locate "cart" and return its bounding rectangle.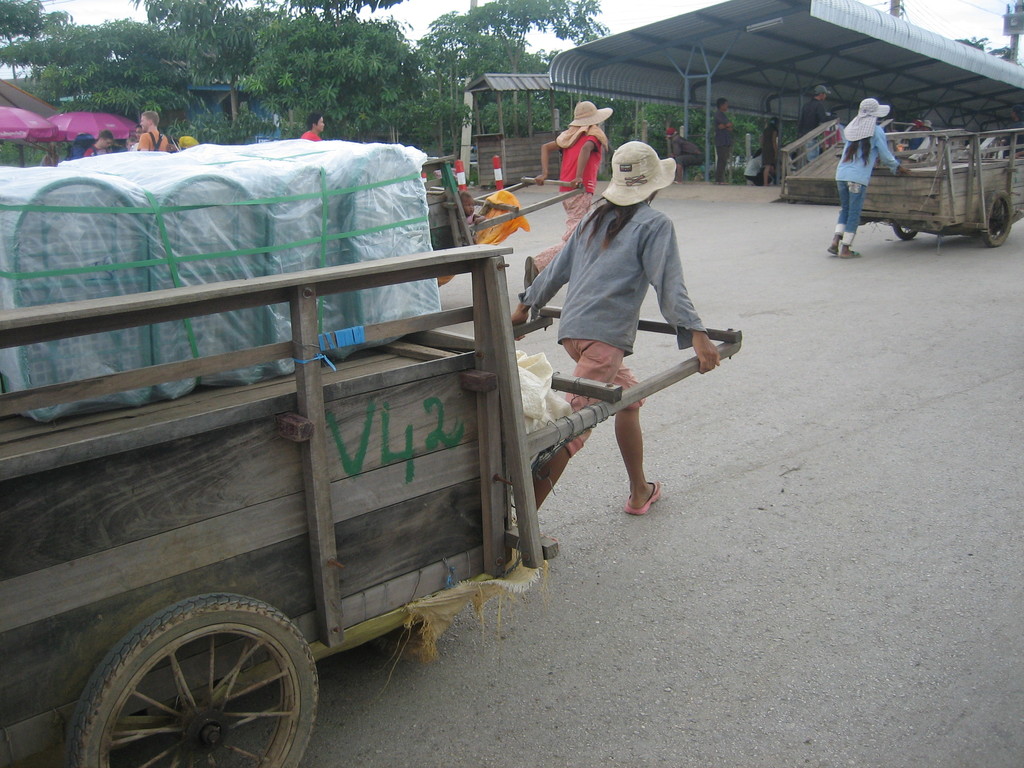
<bbox>860, 127, 1023, 247</bbox>.
